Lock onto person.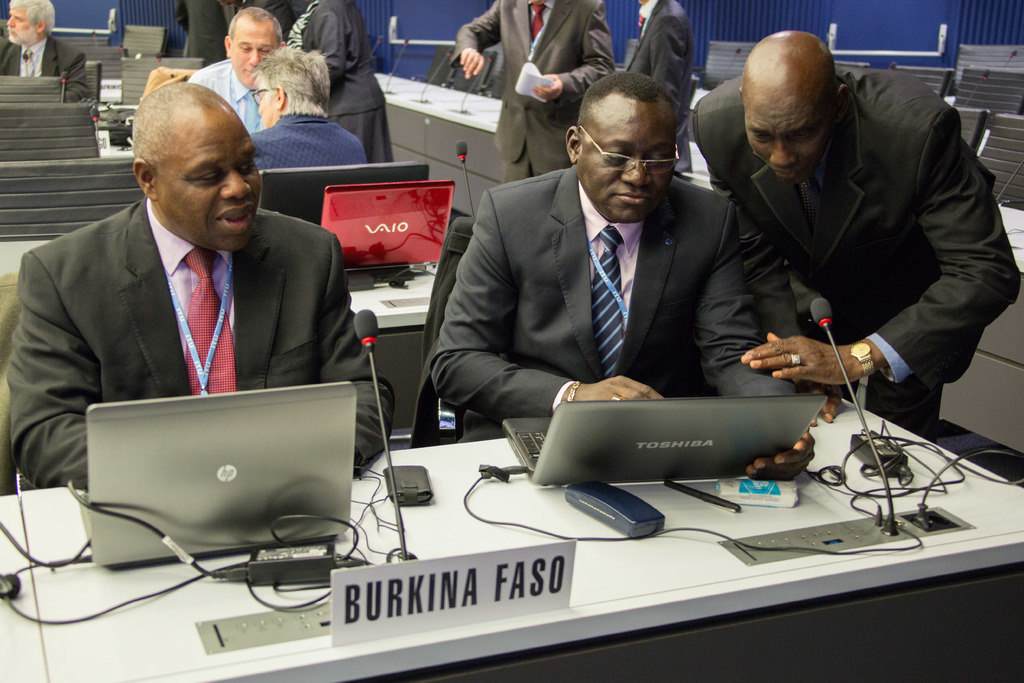
Locked: (227,0,294,39).
